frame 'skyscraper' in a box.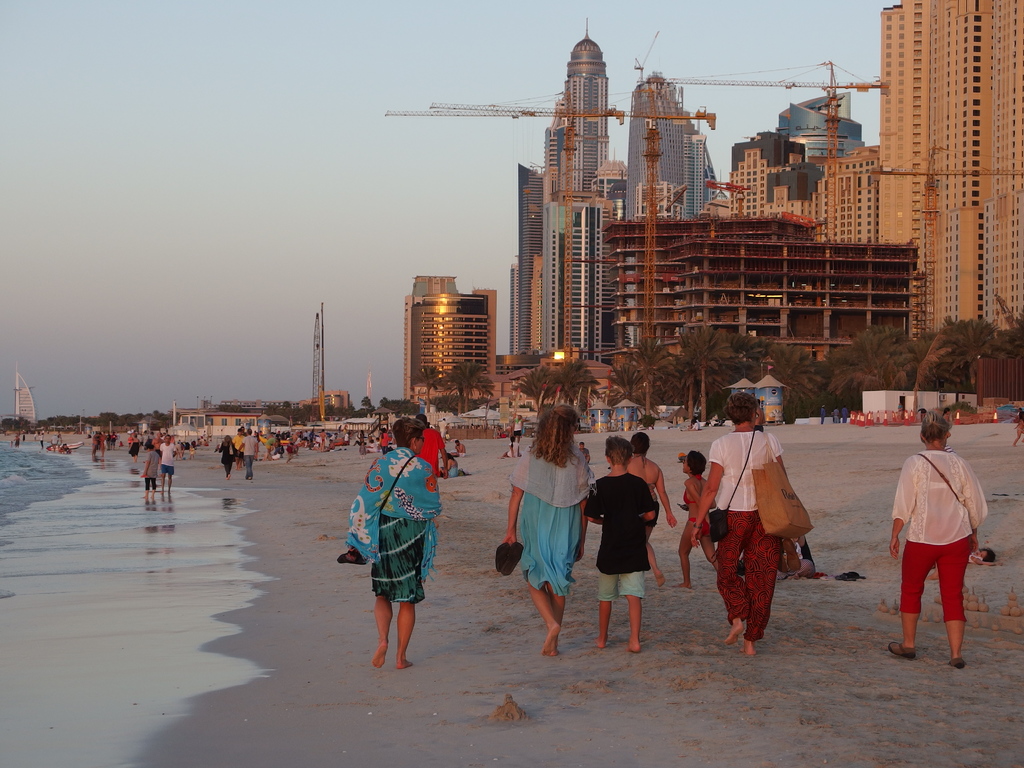
629,74,718,210.
